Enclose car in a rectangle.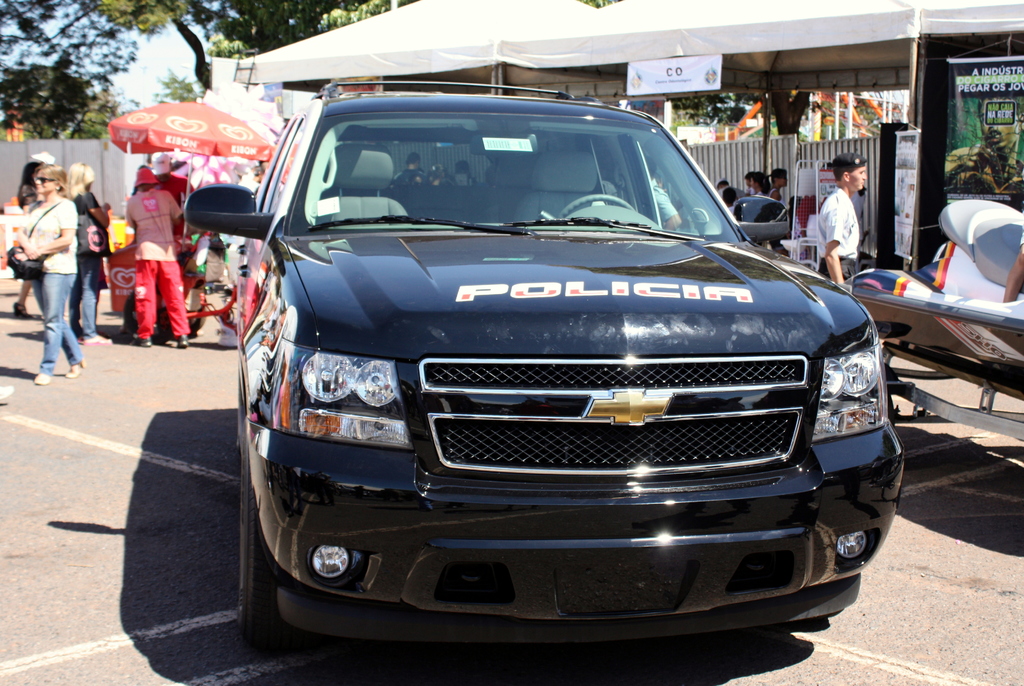
box=[187, 85, 908, 640].
